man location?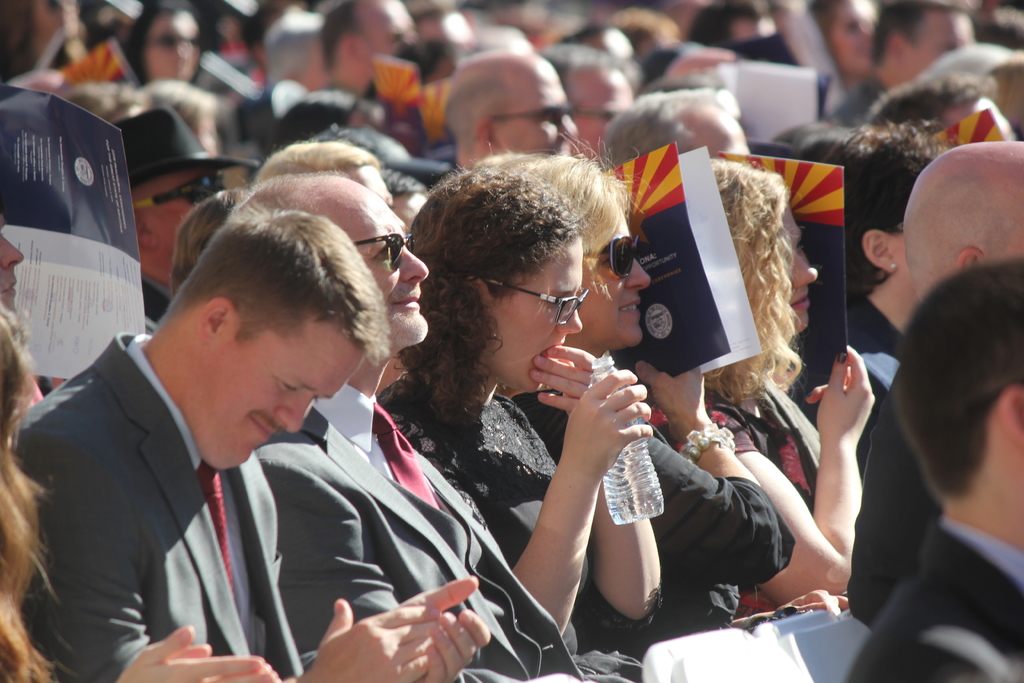
904 138 1023 299
